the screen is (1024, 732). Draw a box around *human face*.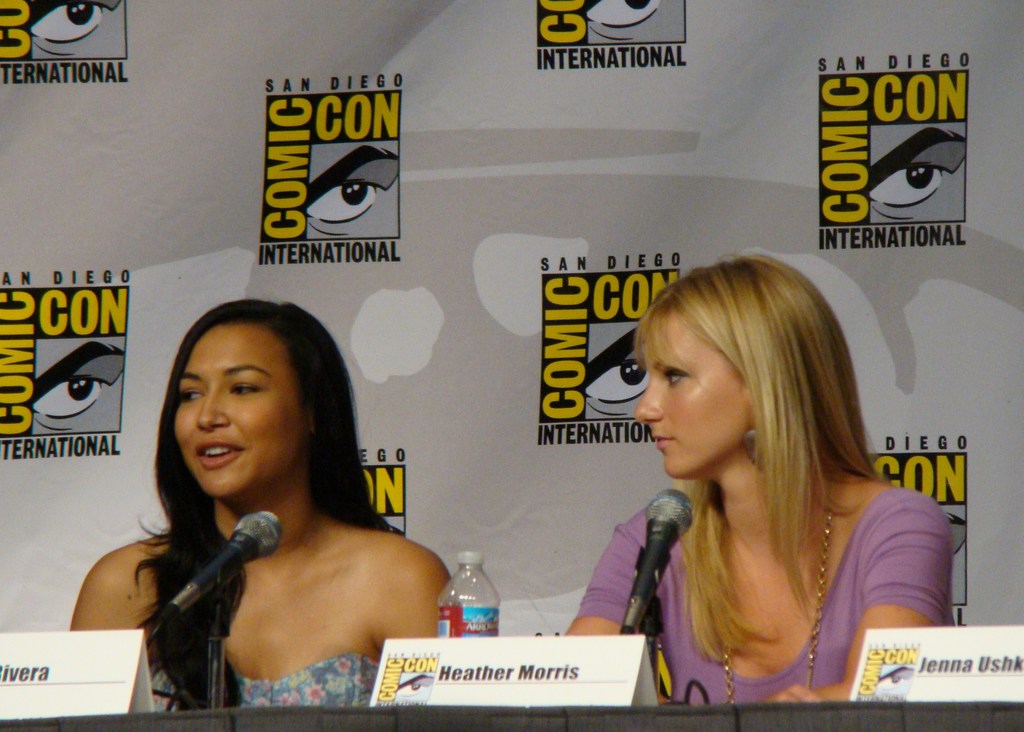
(174, 327, 298, 498).
